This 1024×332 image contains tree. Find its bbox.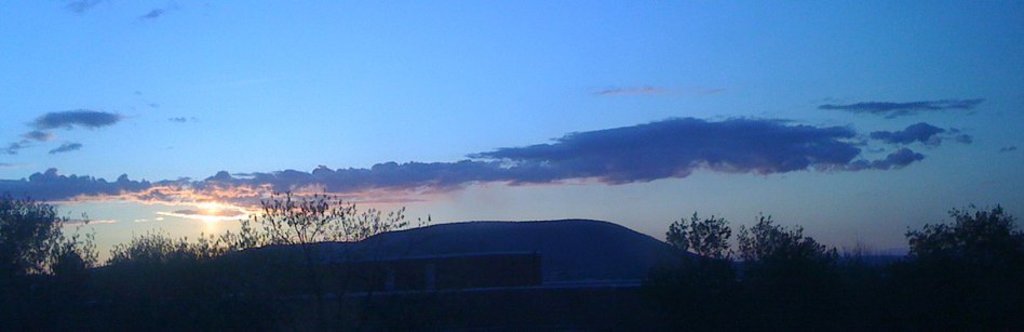
detection(103, 224, 217, 273).
